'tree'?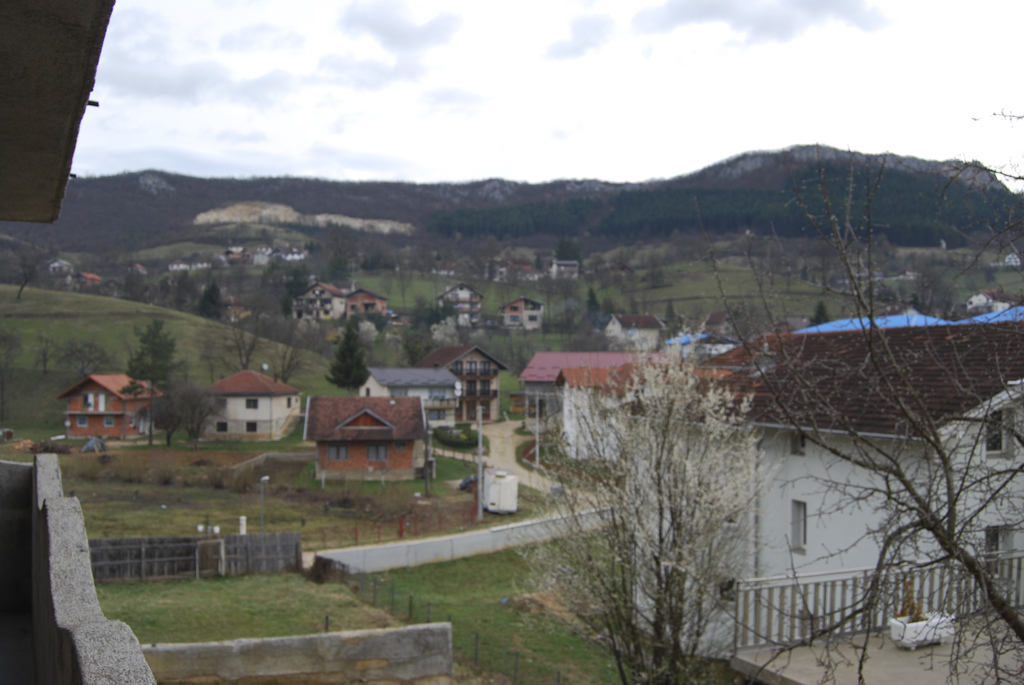
(0,244,61,301)
